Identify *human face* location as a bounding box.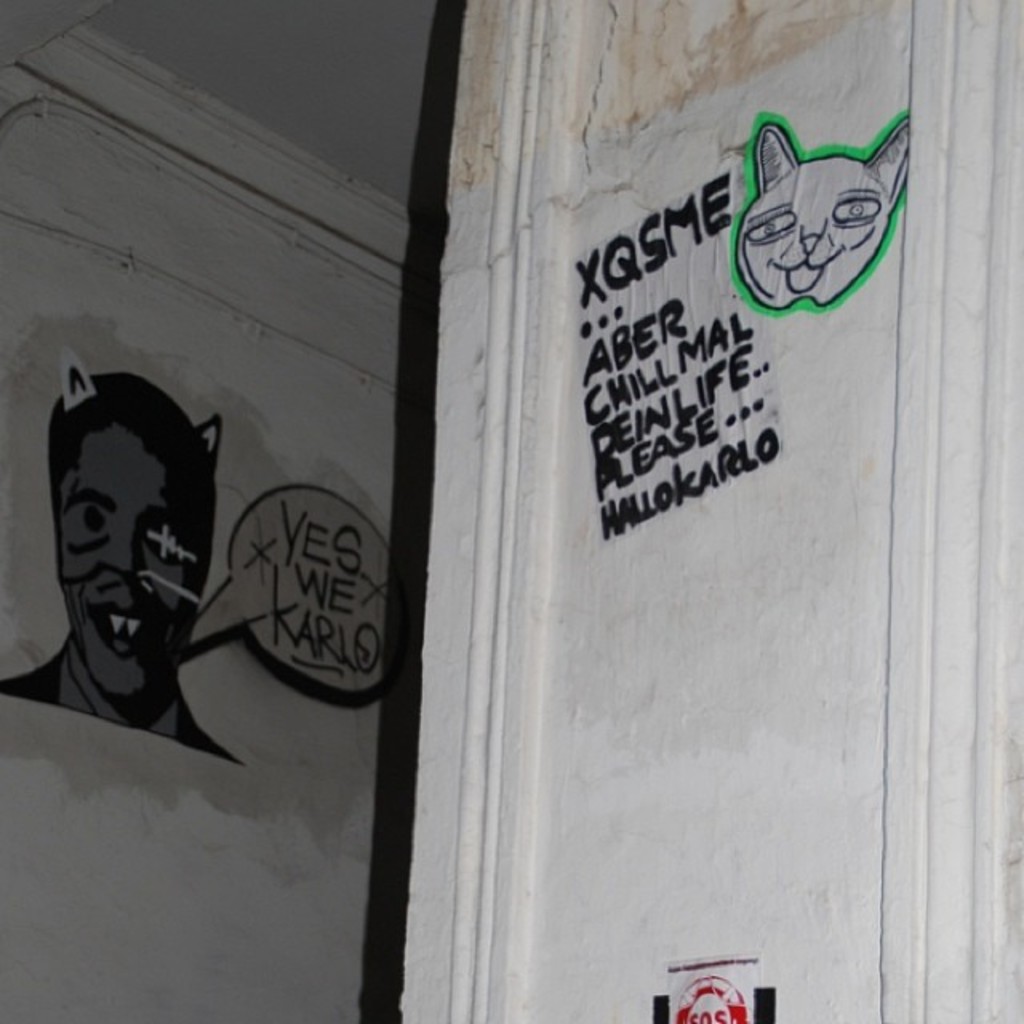
<box>56,437,194,704</box>.
